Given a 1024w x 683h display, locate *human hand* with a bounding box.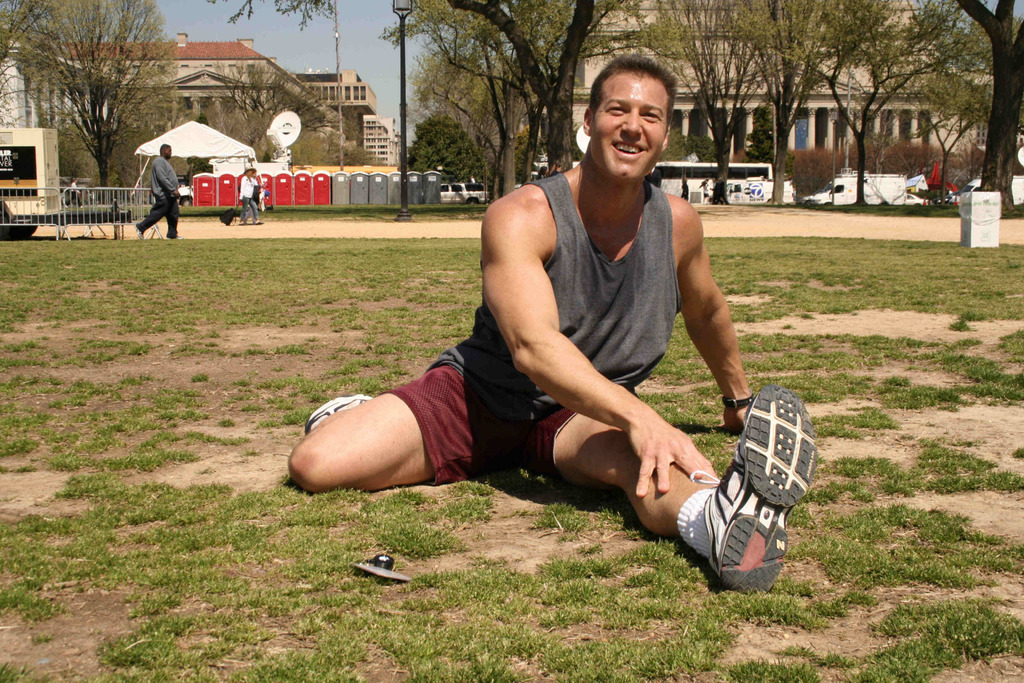
Located: <region>723, 406, 755, 439</region>.
